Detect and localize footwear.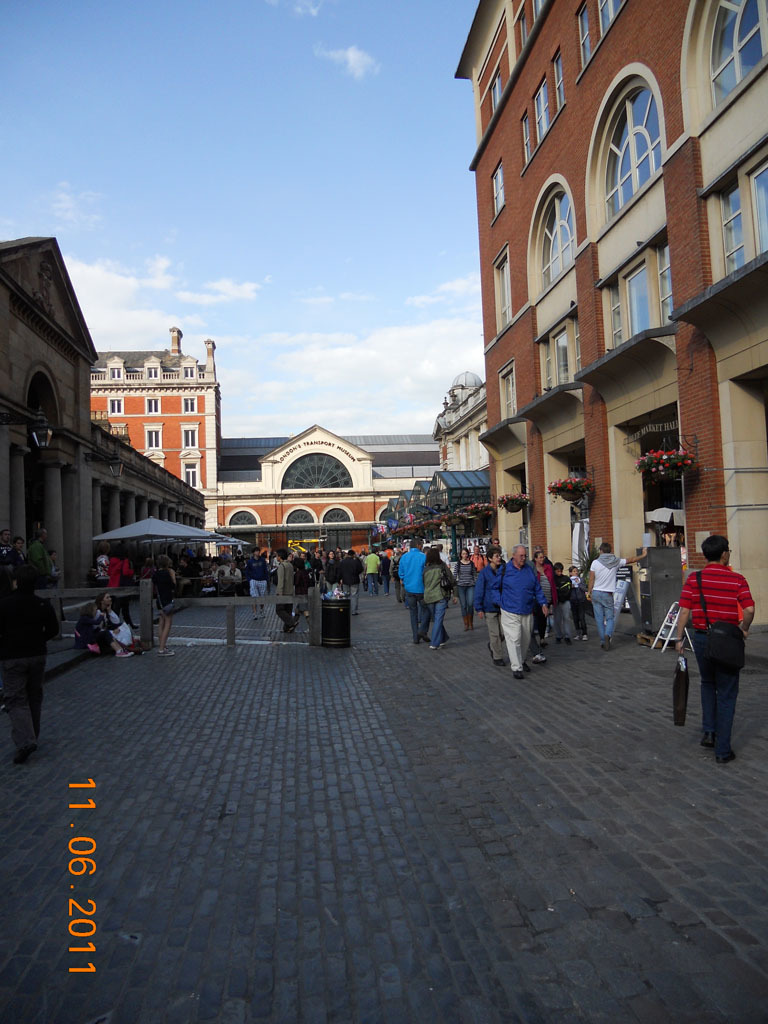
Localized at box(157, 646, 173, 657).
